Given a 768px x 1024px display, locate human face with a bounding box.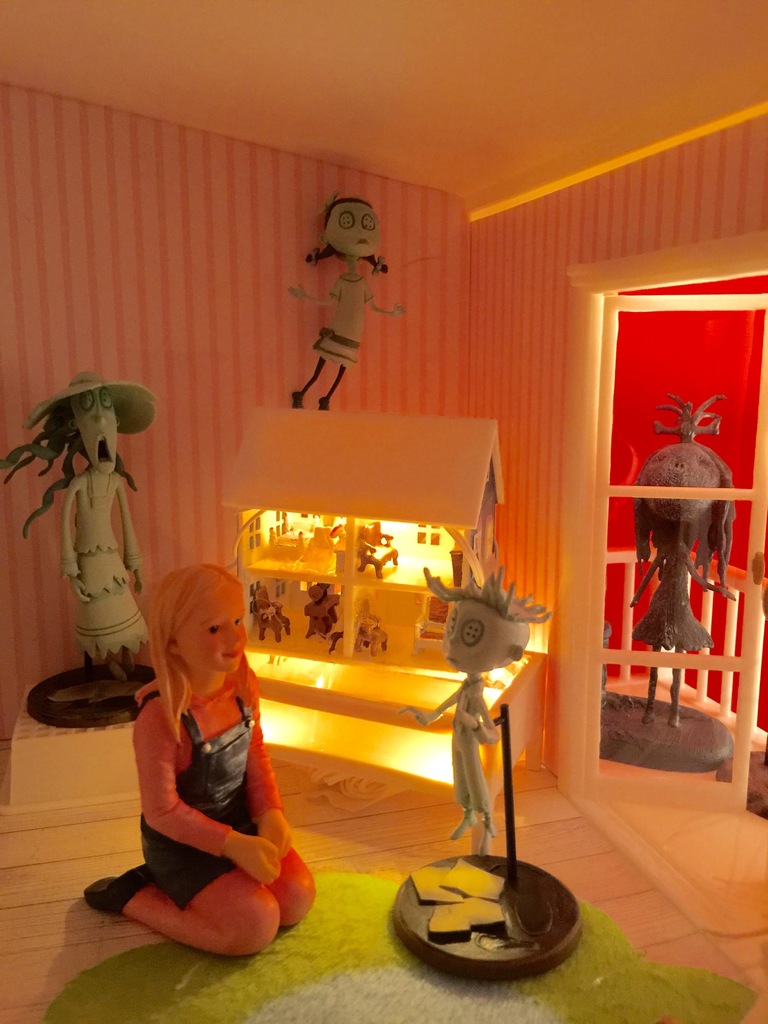
Located: x1=180, y1=609, x2=252, y2=679.
